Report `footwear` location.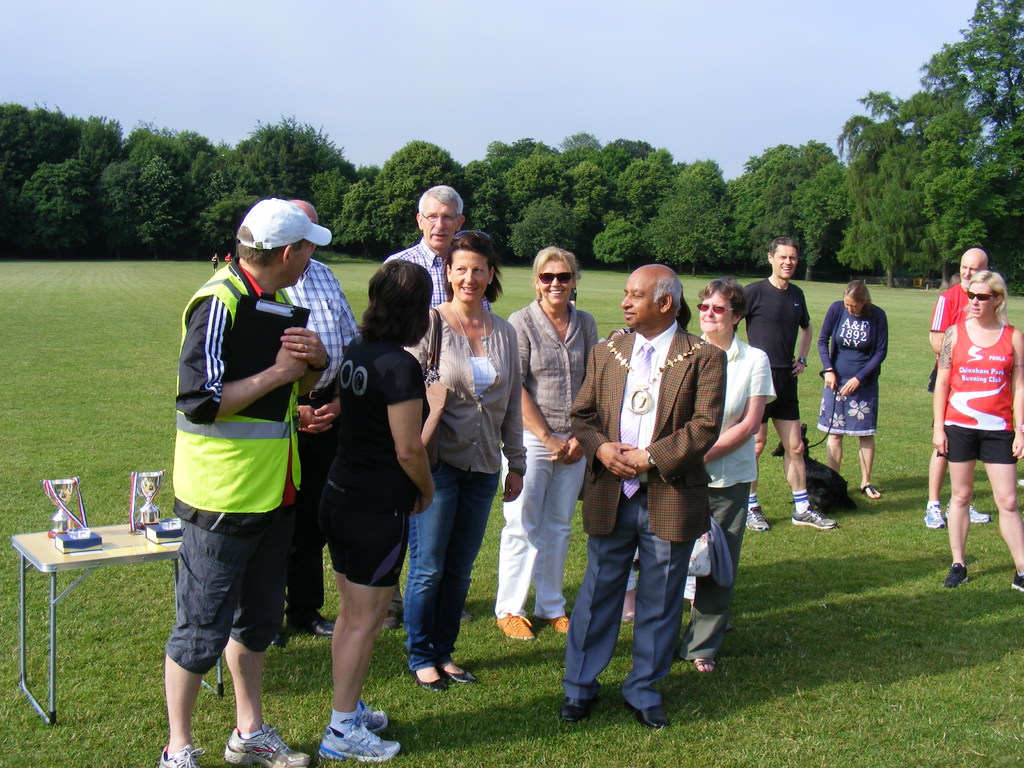
Report: 223, 726, 305, 767.
